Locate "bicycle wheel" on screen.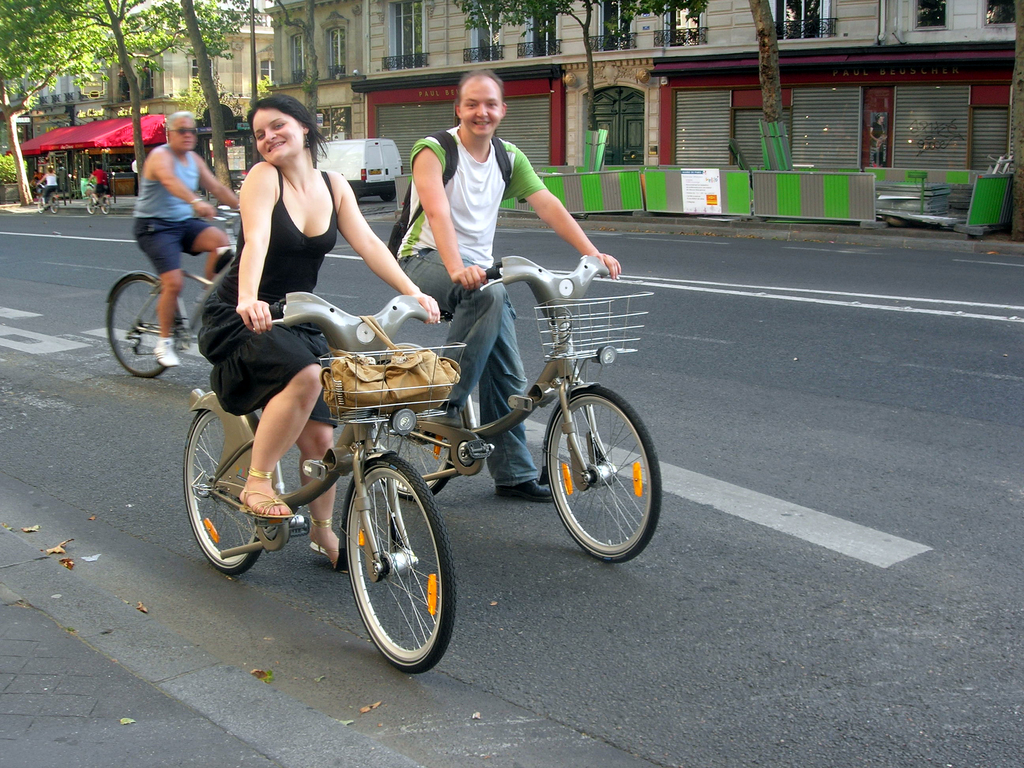
On screen at (100,196,112,214).
